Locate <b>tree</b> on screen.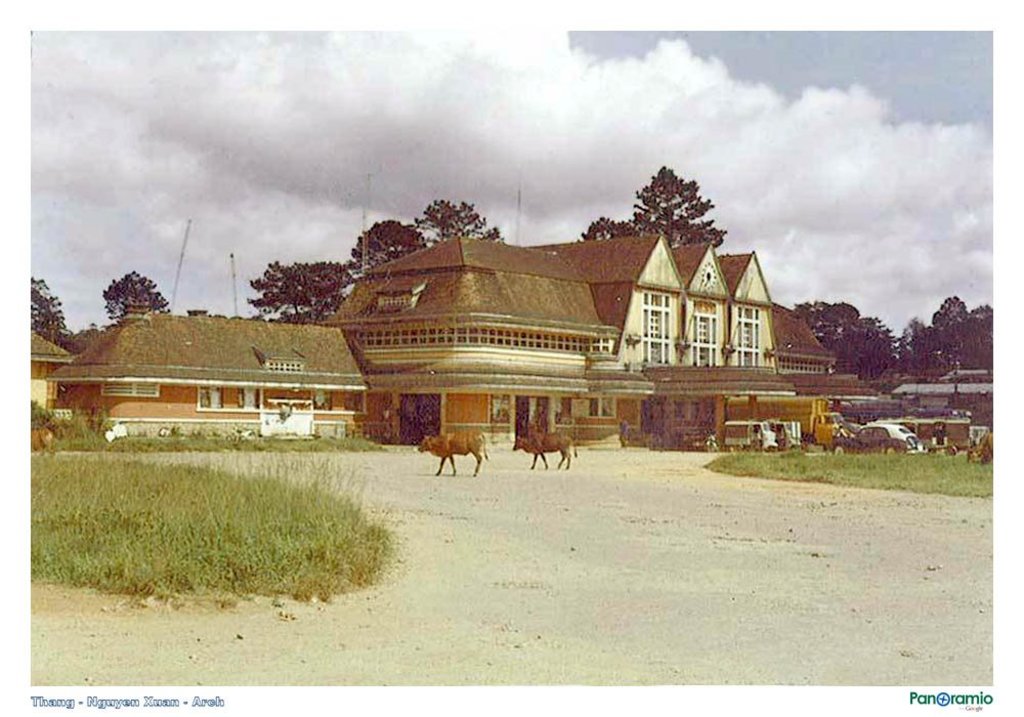
On screen at (x1=253, y1=256, x2=356, y2=323).
